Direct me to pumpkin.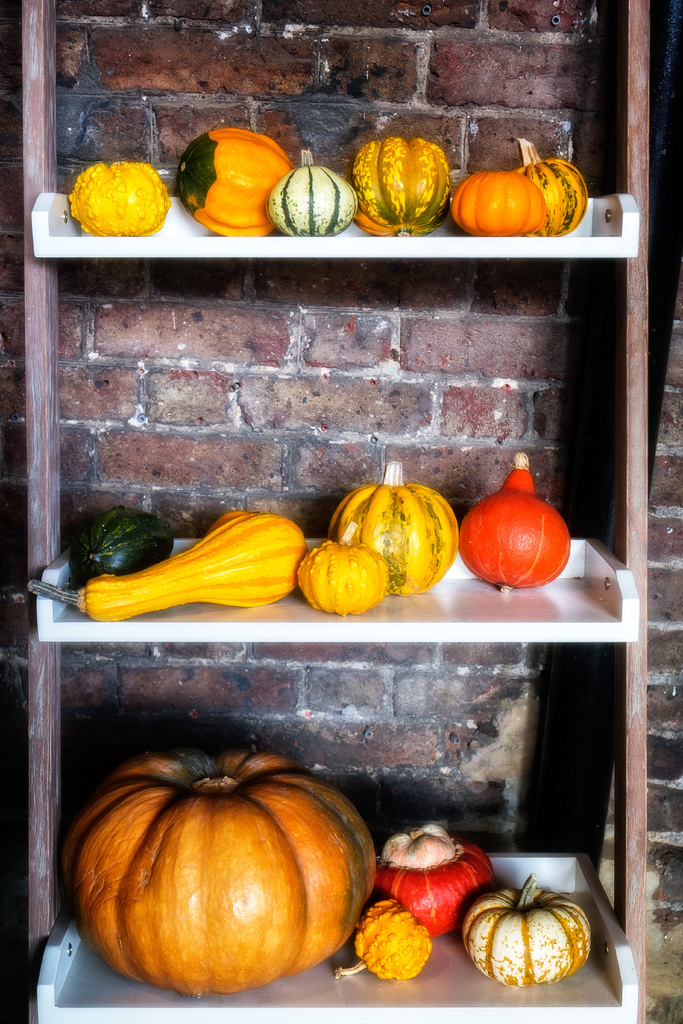
Direction: [left=73, top=151, right=171, bottom=237].
